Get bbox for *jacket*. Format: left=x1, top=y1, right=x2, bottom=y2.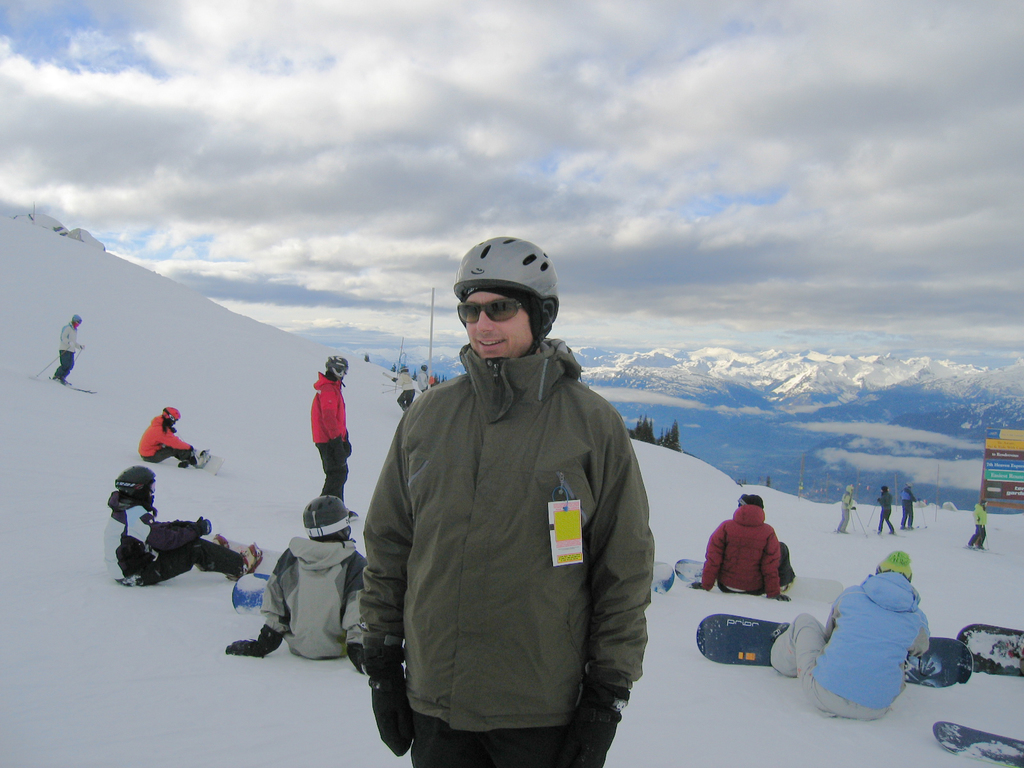
left=264, top=535, right=362, bottom=663.
